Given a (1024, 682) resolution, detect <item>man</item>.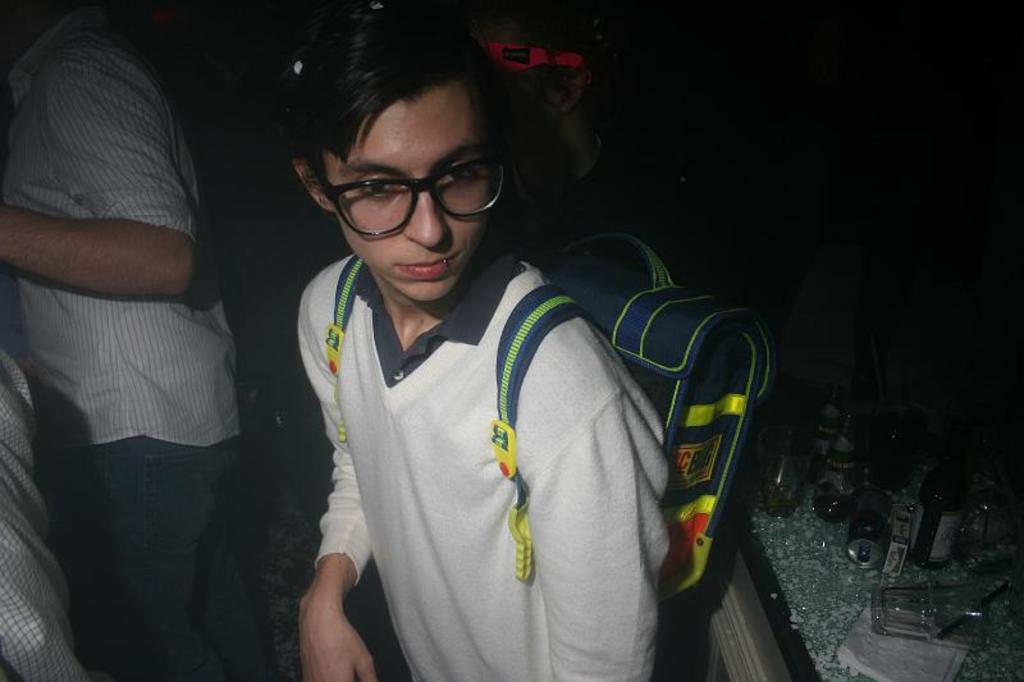
x1=0, y1=0, x2=246, y2=681.
